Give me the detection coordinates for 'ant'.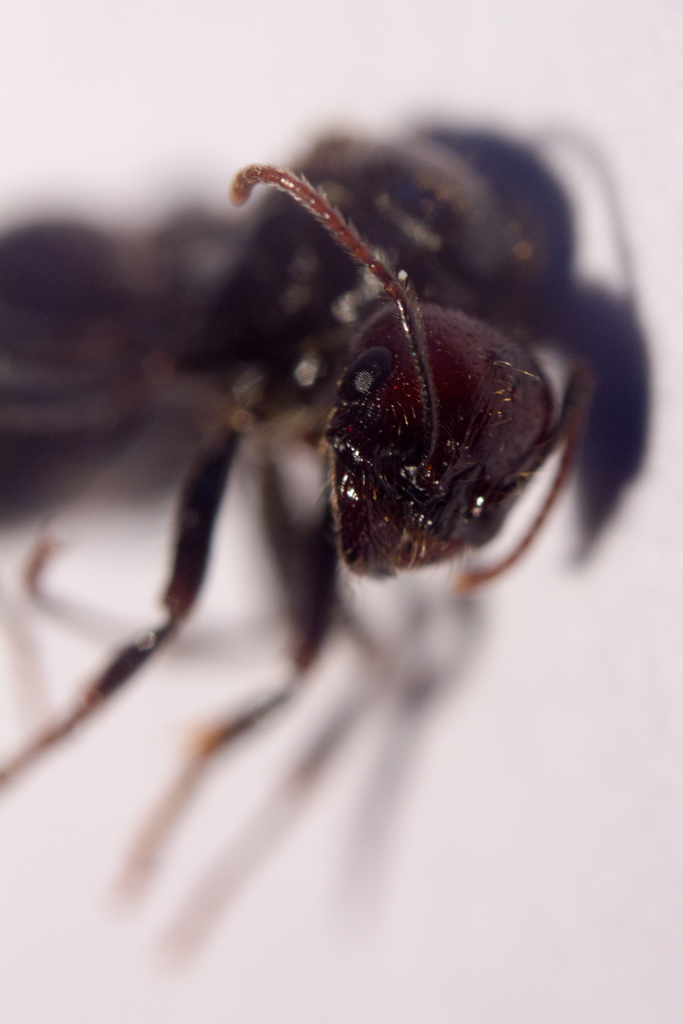
bbox=[3, 124, 652, 954].
